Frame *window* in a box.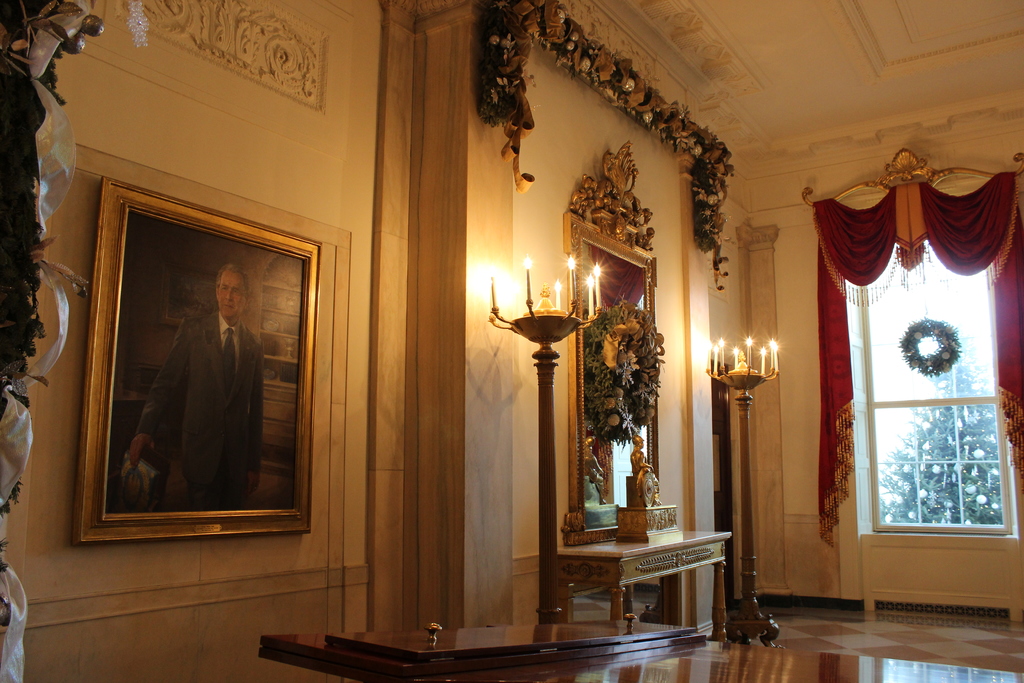
(left=833, top=220, right=1010, bottom=574).
